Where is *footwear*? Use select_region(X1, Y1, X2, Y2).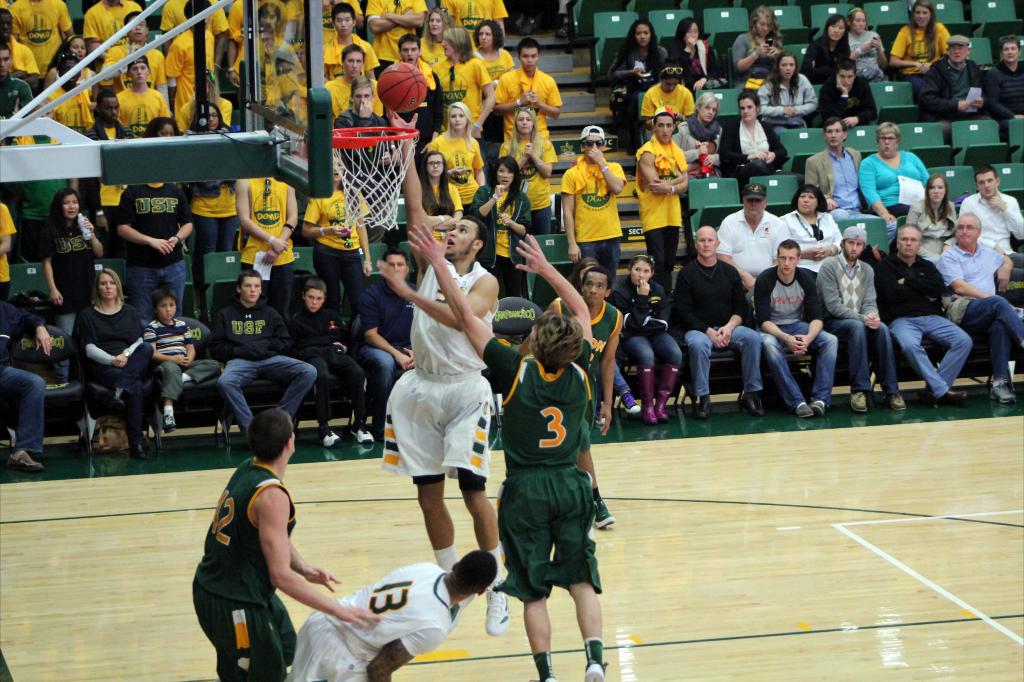
select_region(662, 361, 676, 422).
